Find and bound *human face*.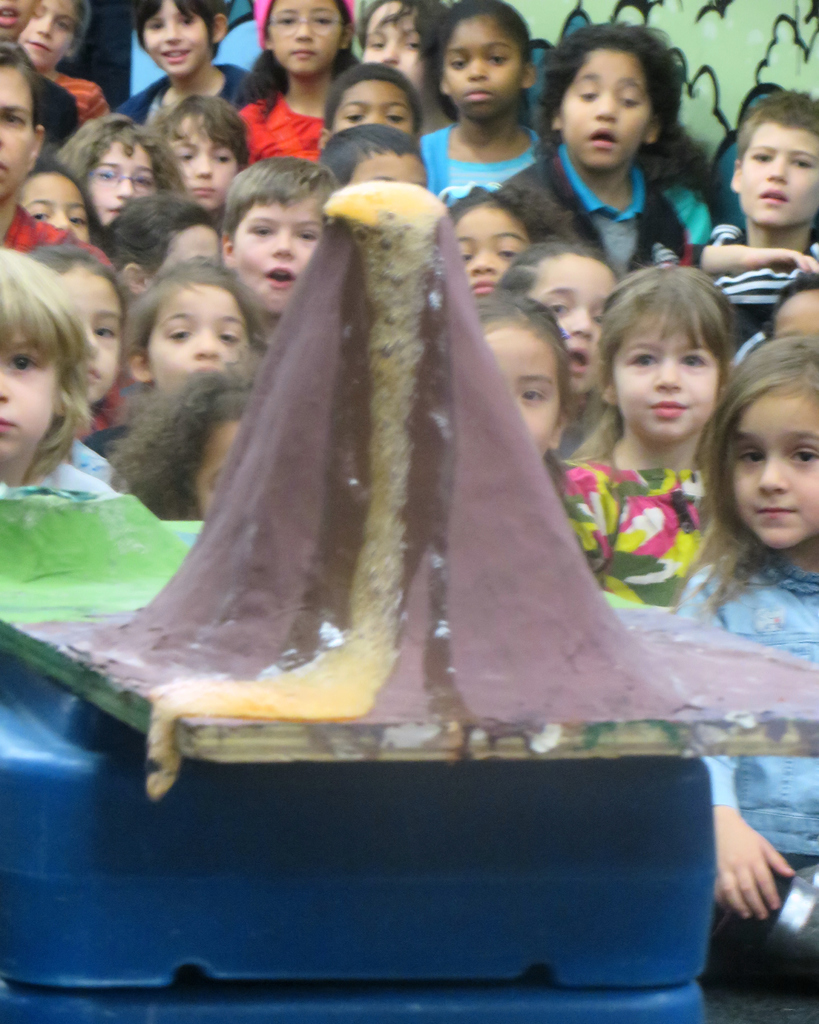
Bound: bbox(440, 12, 526, 120).
